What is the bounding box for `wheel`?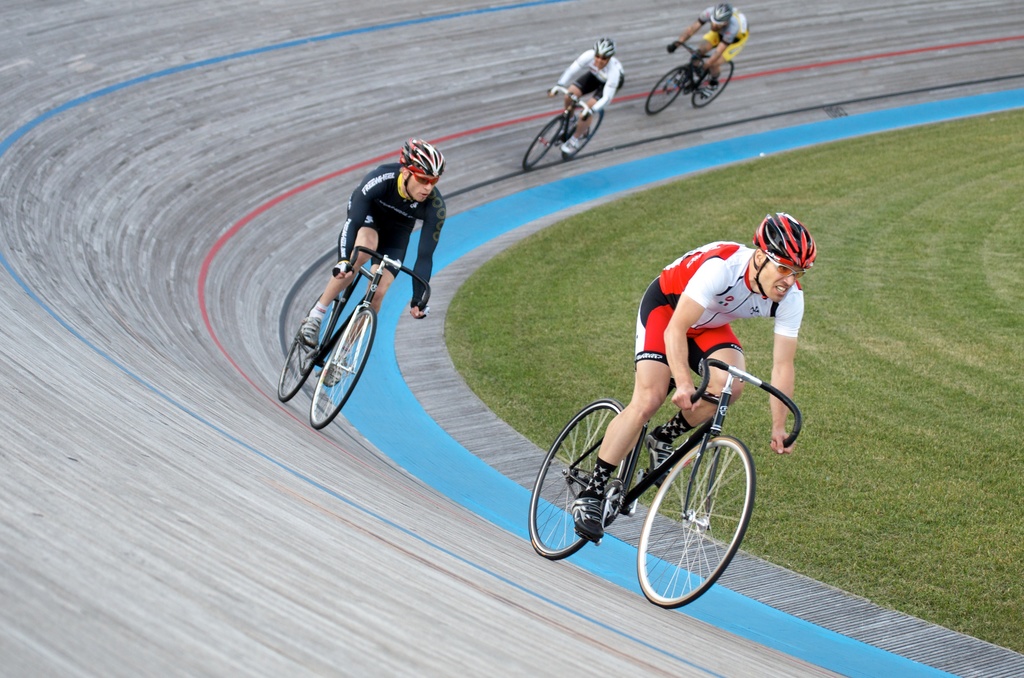
BBox(699, 60, 733, 108).
